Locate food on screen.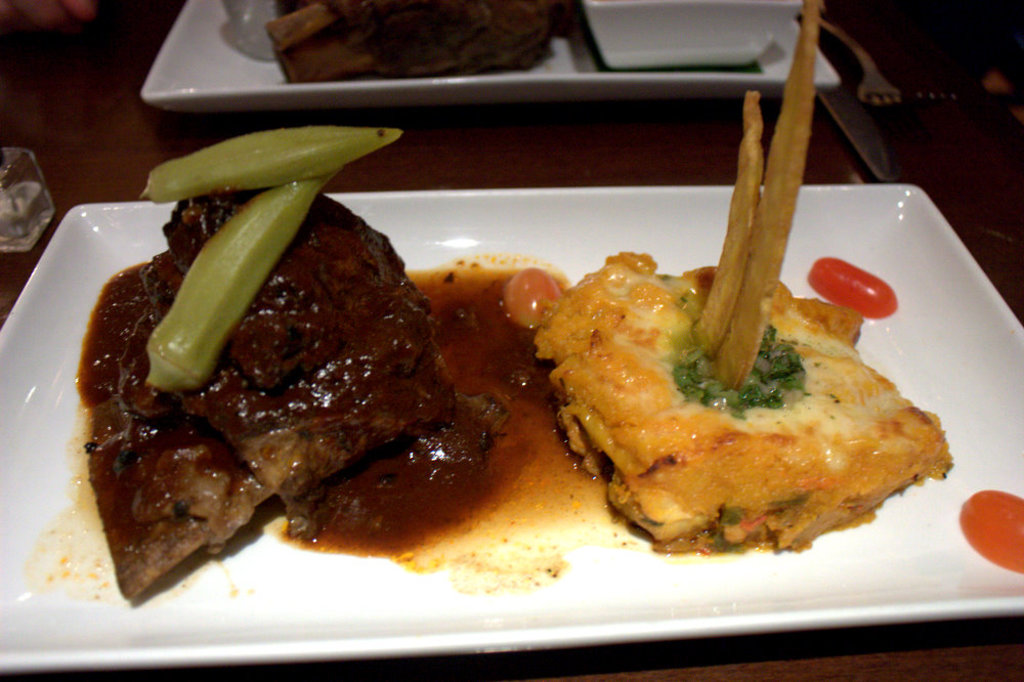
On screen at <region>83, 187, 508, 601</region>.
